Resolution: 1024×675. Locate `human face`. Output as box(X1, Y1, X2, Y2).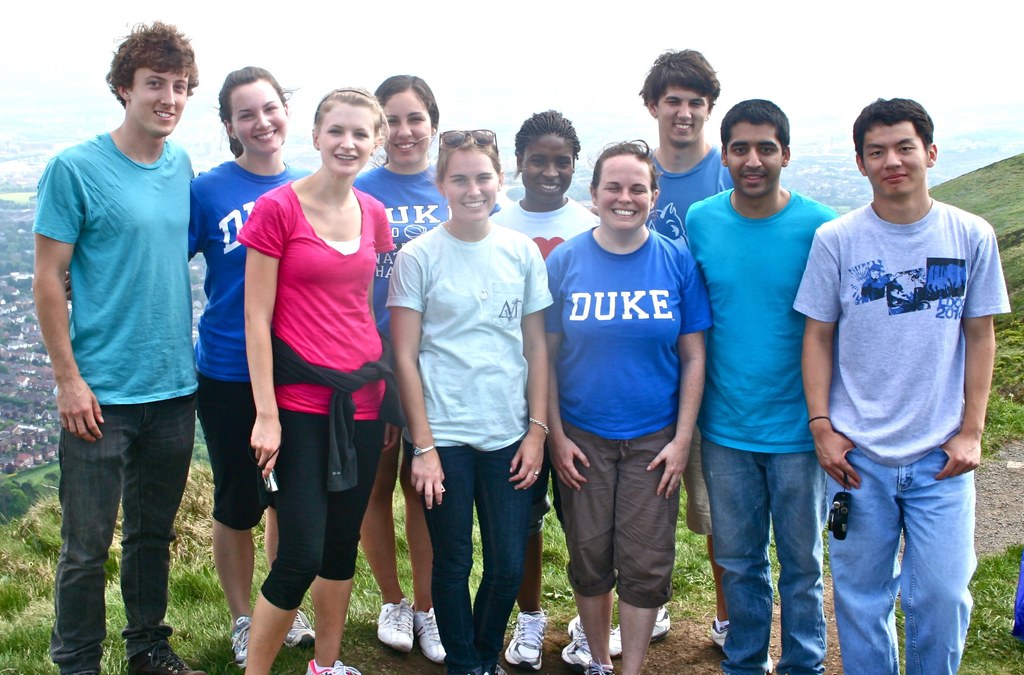
box(725, 120, 783, 198).
